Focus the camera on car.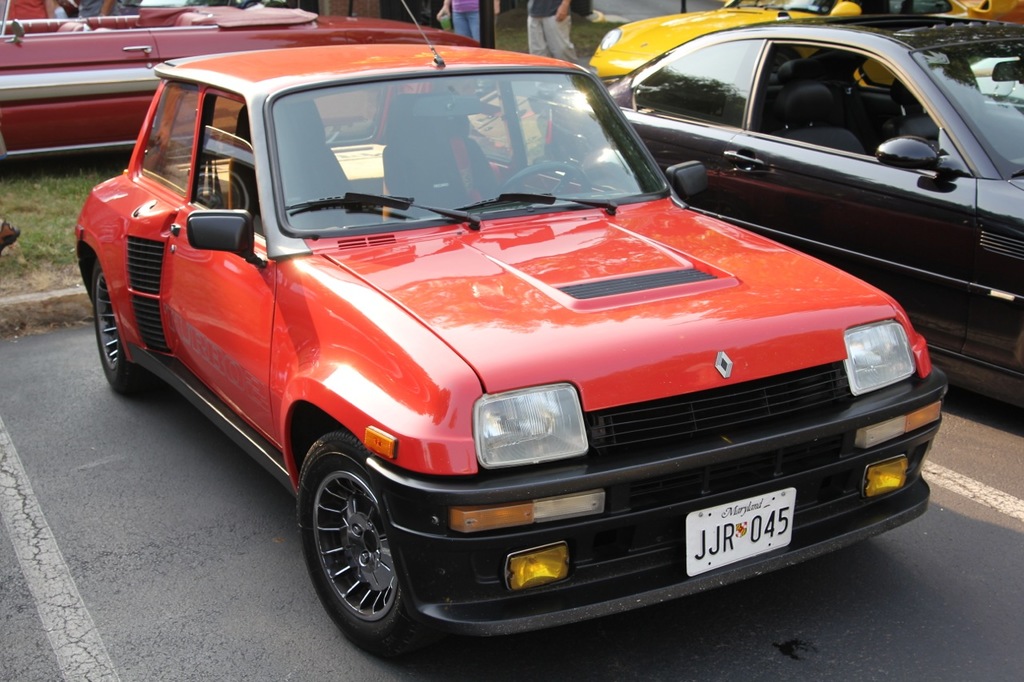
Focus region: {"left": 69, "top": 0, "right": 952, "bottom": 673}.
